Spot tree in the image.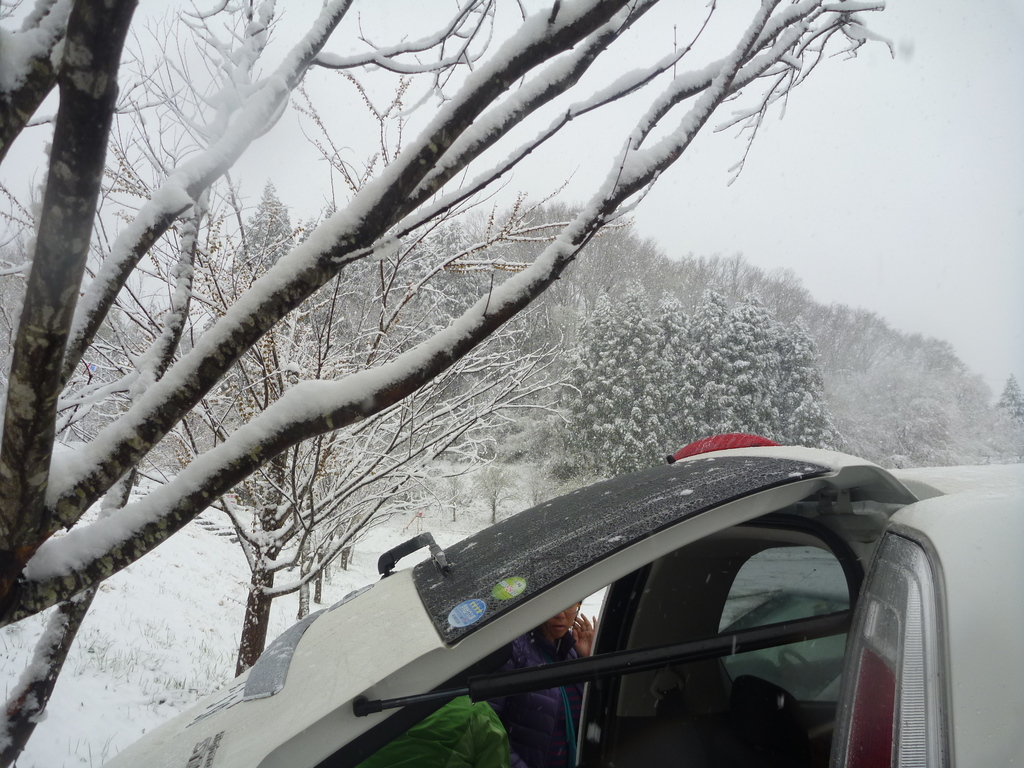
tree found at x1=0, y1=148, x2=584, y2=680.
